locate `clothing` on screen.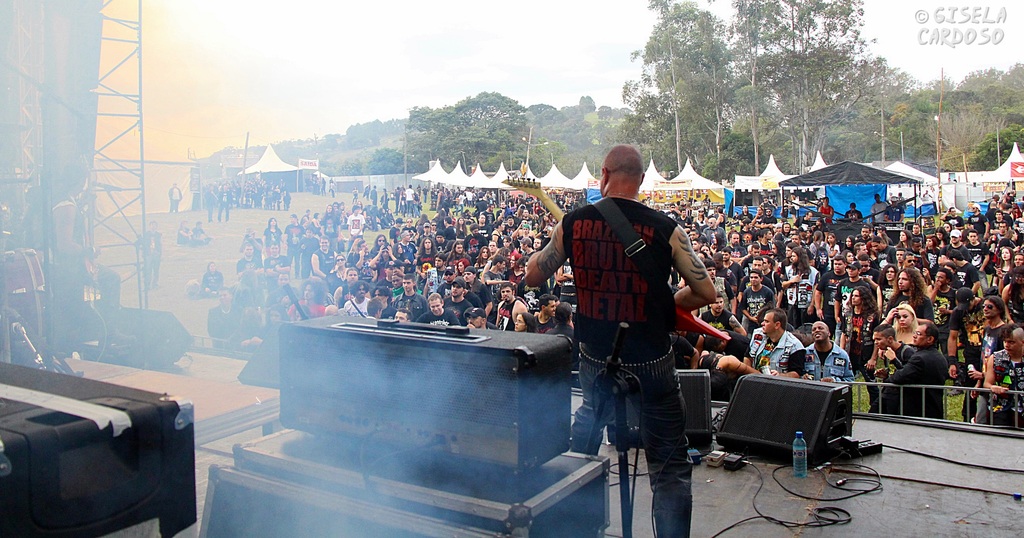
On screen at l=24, t=190, r=120, b=300.
